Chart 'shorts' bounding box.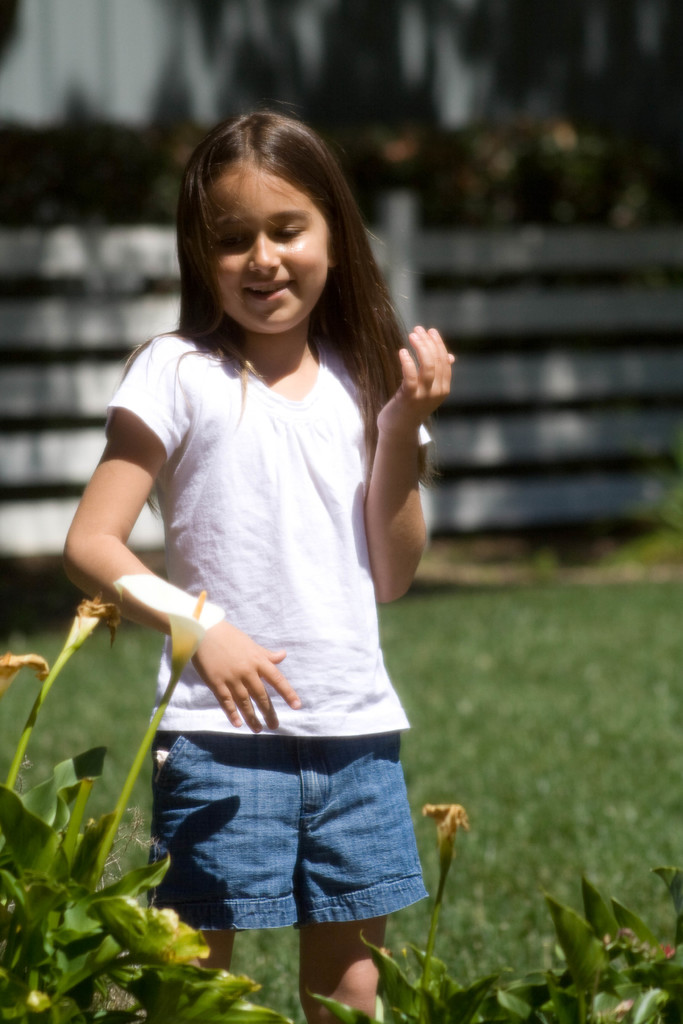
Charted: rect(150, 723, 432, 964).
